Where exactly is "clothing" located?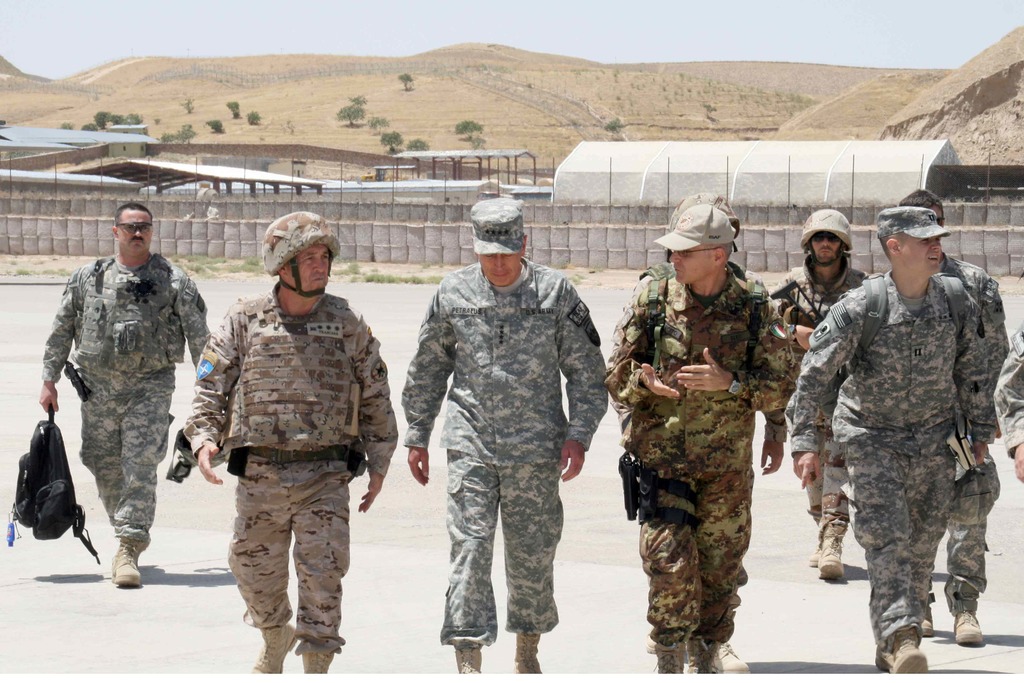
Its bounding box is (left=184, top=278, right=401, bottom=651).
